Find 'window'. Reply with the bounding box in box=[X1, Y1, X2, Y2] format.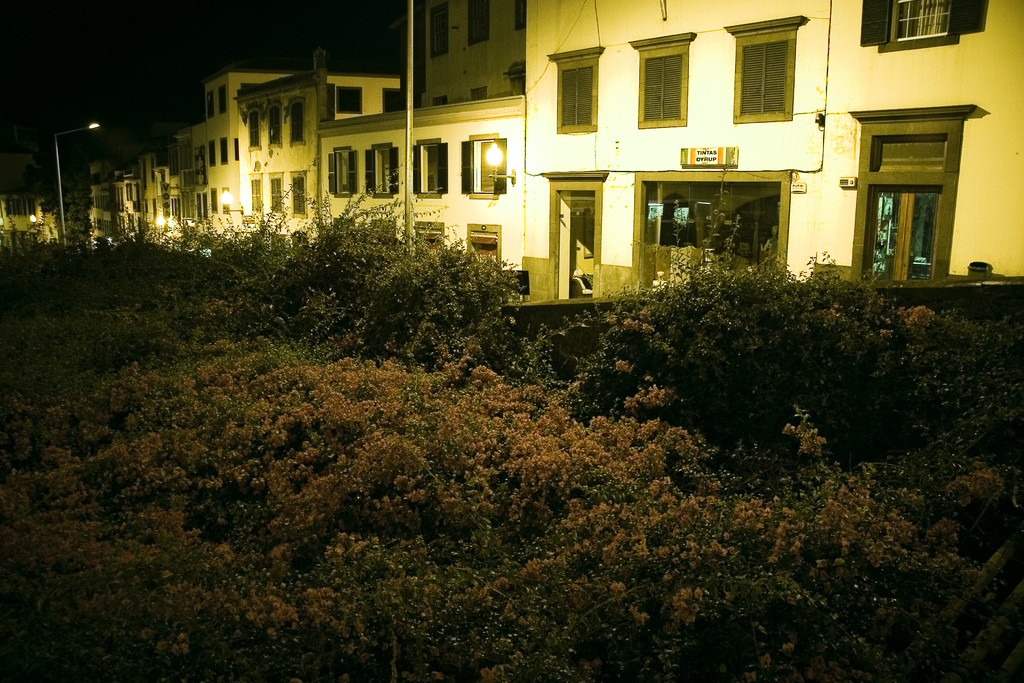
box=[860, 0, 982, 48].
